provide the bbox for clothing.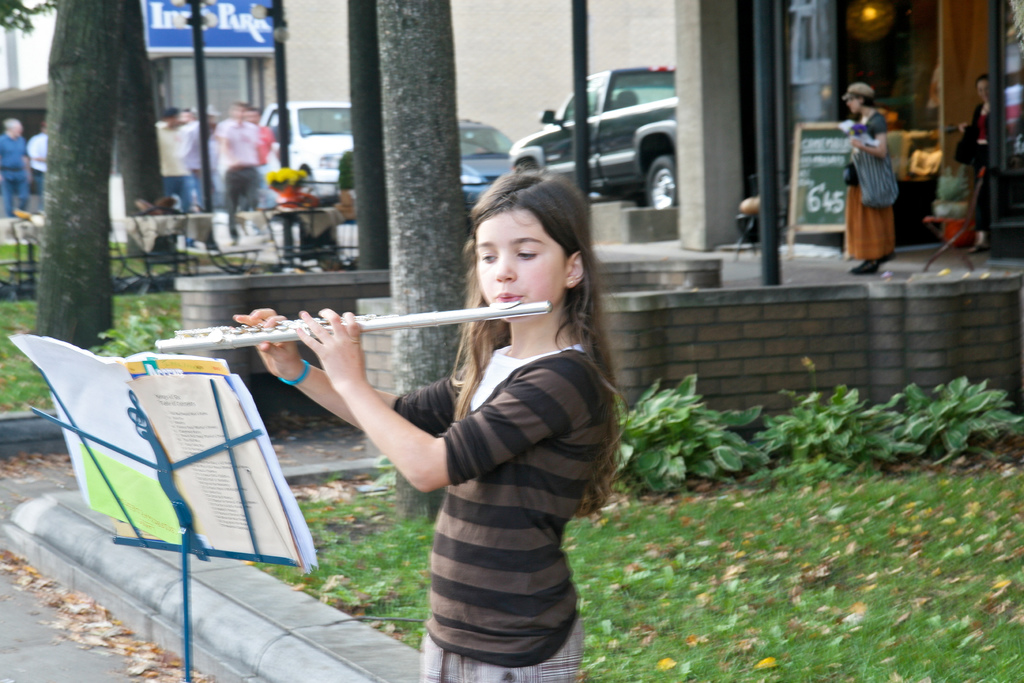
[left=28, top=125, right=48, bottom=185].
